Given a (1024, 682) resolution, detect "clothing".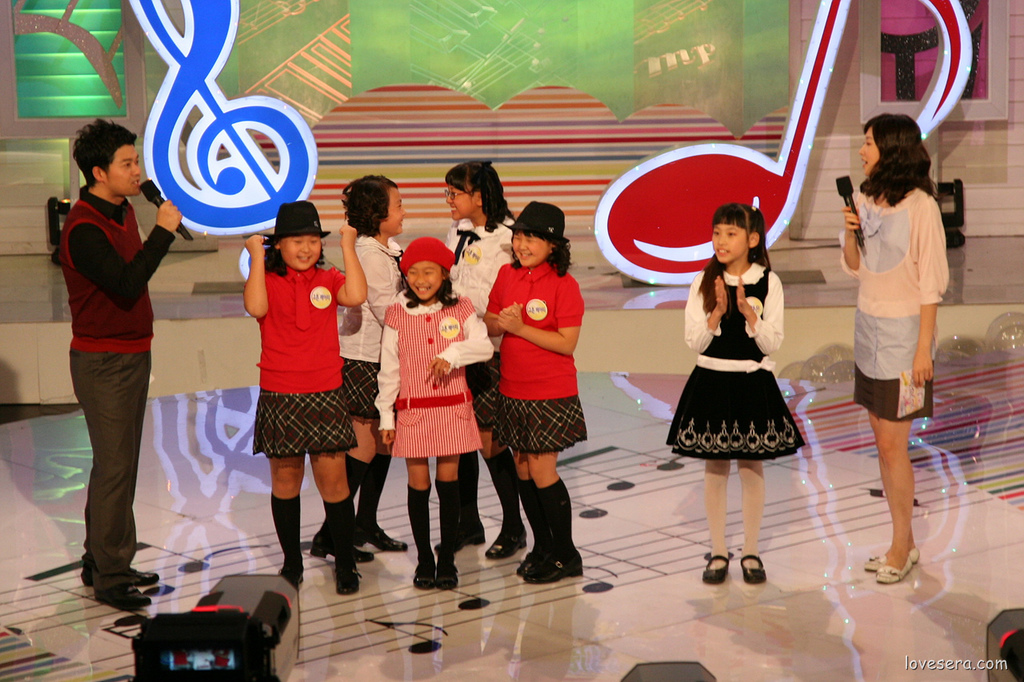
detection(664, 261, 803, 461).
